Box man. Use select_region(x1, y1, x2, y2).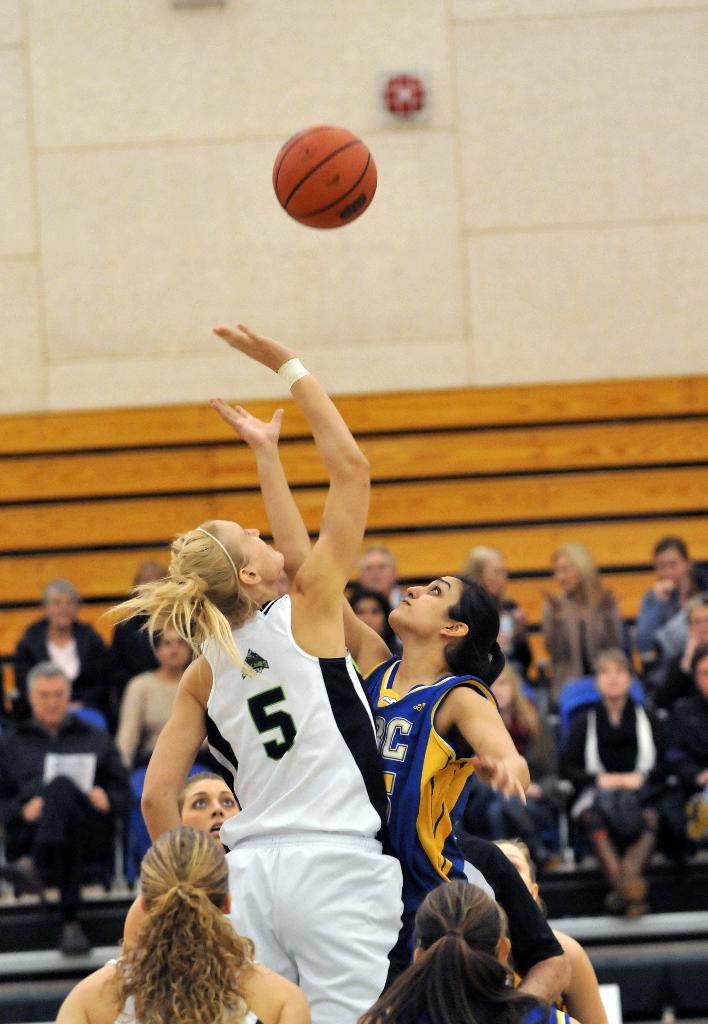
select_region(13, 581, 102, 707).
